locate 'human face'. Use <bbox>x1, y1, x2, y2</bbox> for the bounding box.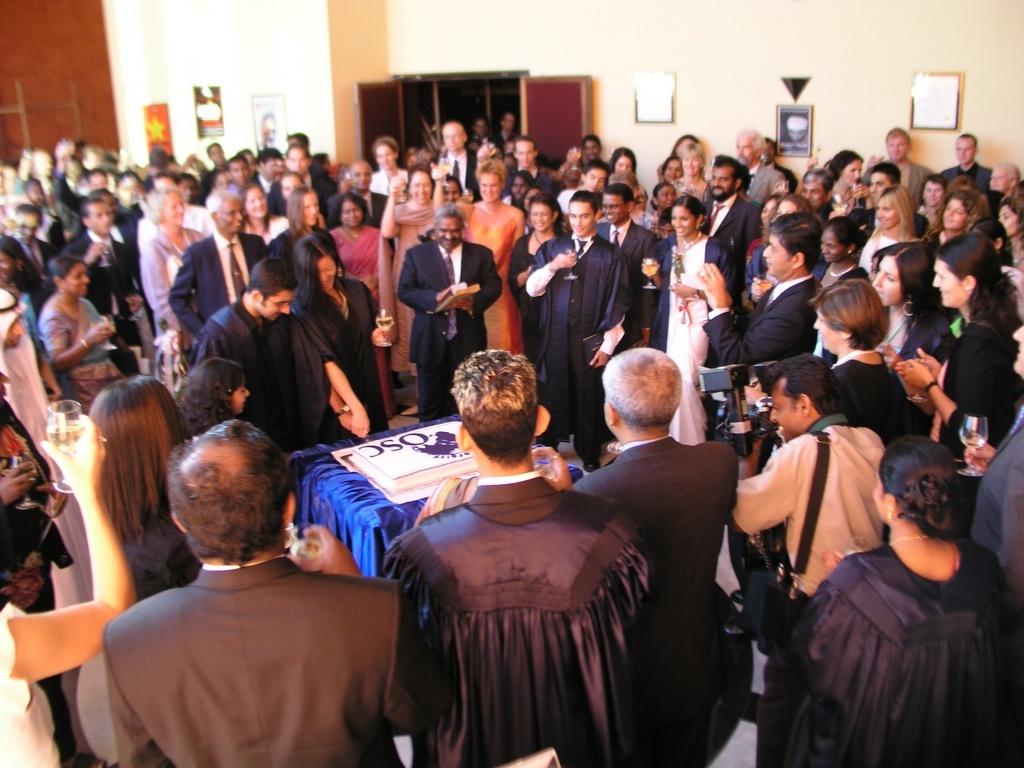
<bbox>27, 184, 46, 202</bbox>.
